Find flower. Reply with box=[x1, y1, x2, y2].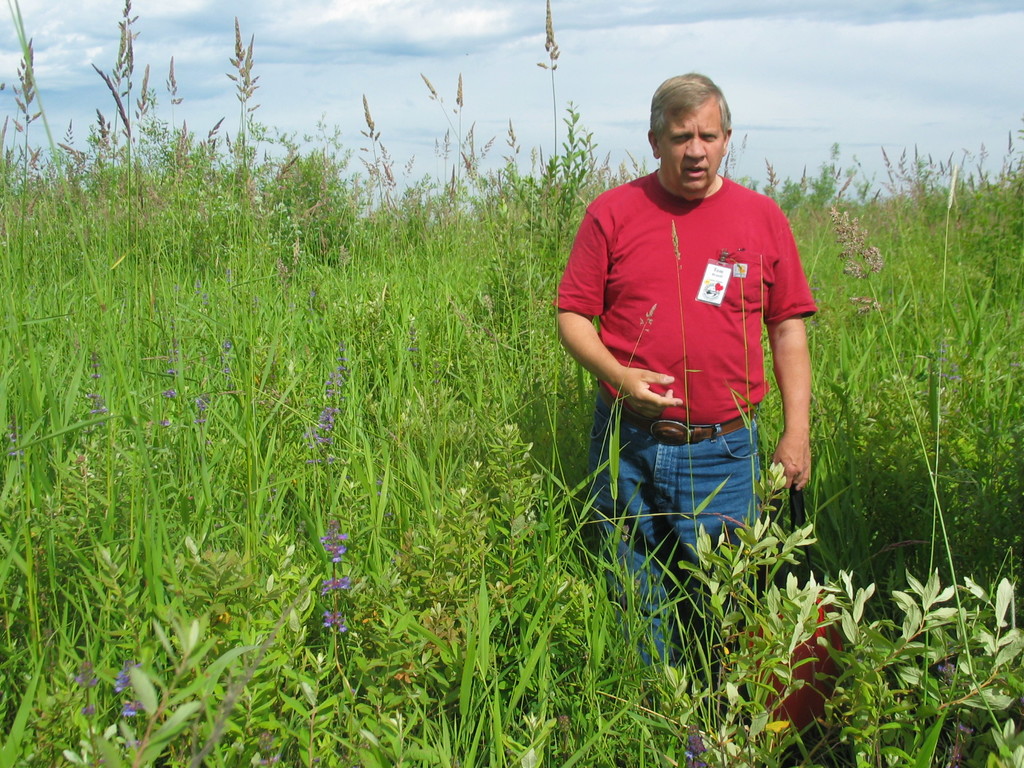
box=[221, 337, 234, 353].
